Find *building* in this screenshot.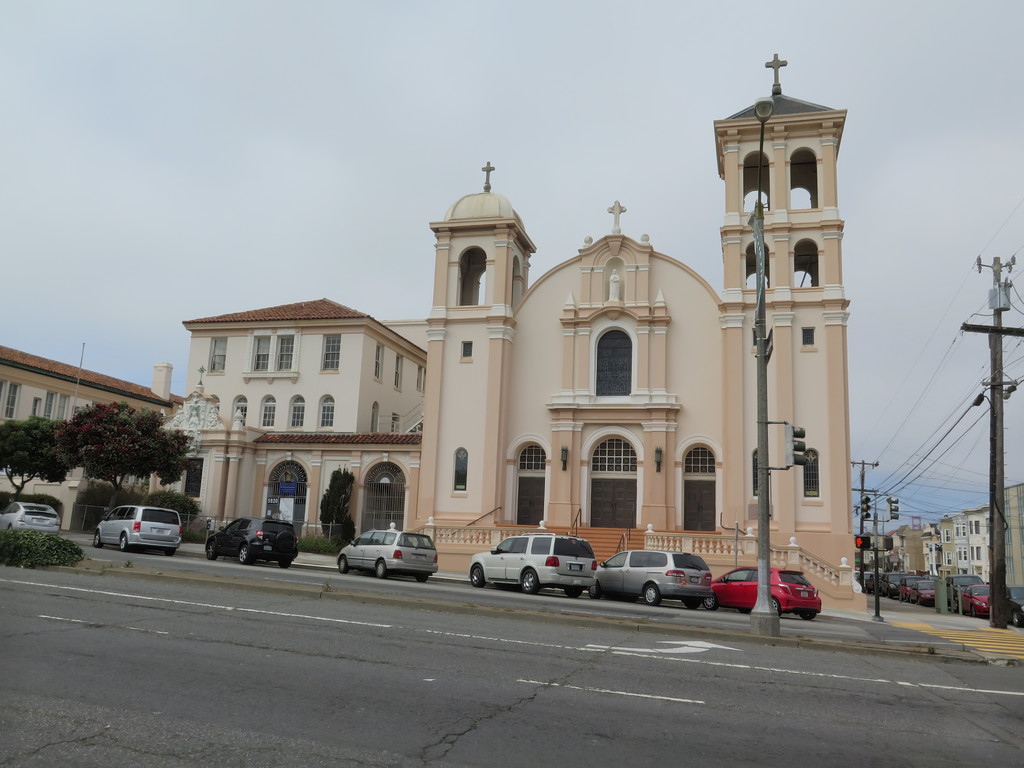
The bounding box for *building* is 0/352/177/534.
